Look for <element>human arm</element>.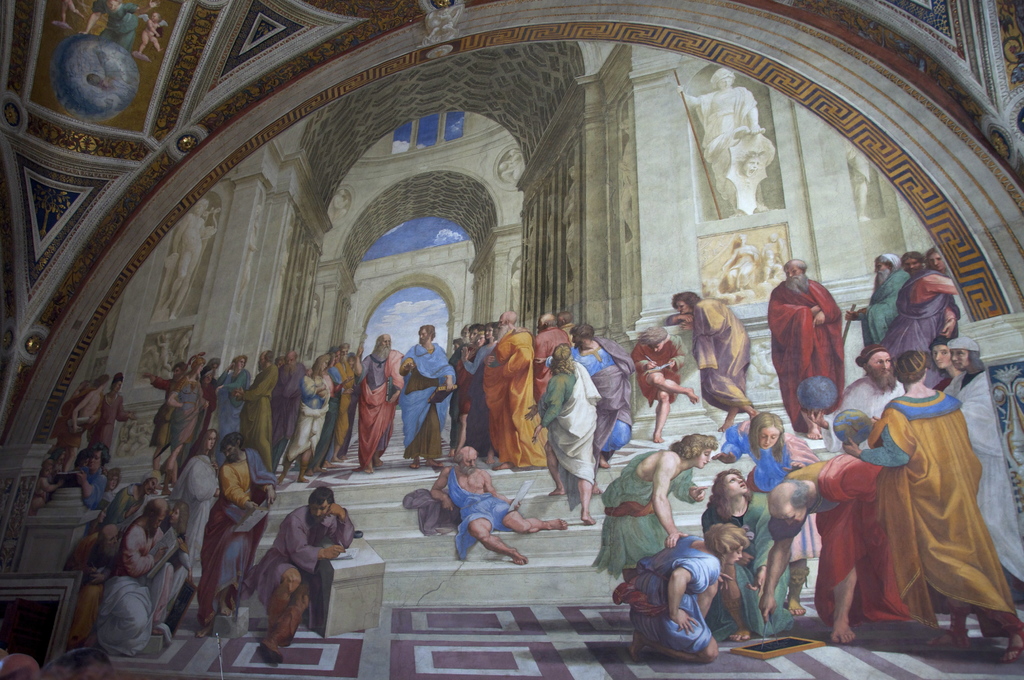
Found: {"left": 355, "top": 340, "right": 365, "bottom": 376}.
